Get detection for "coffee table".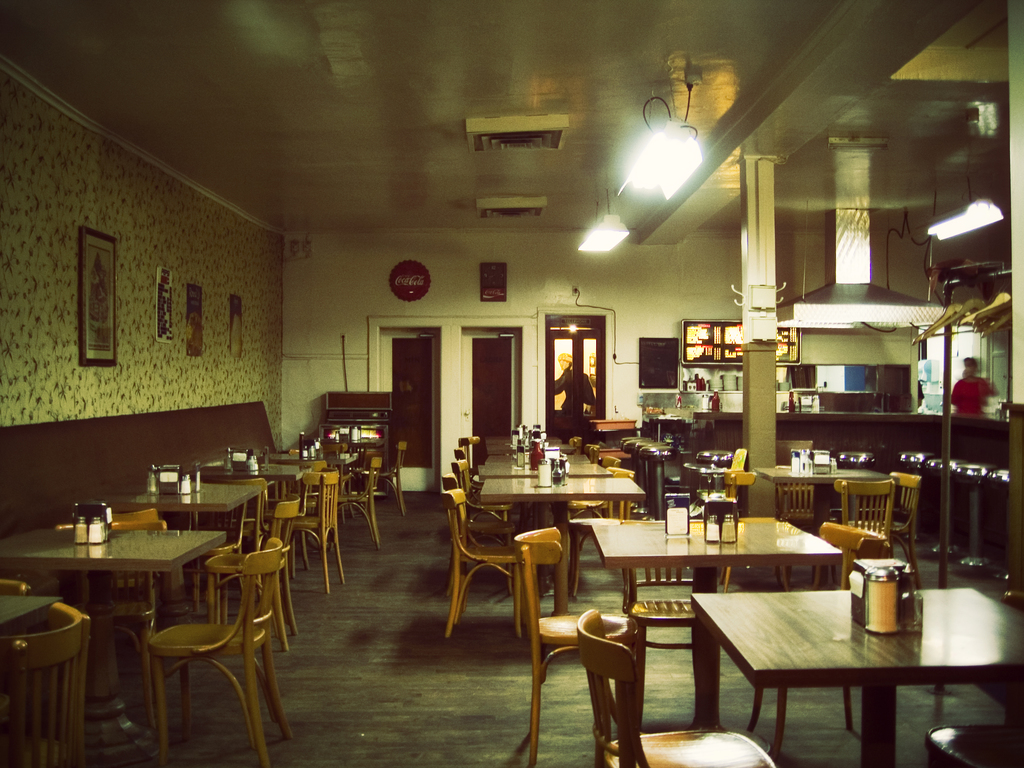
Detection: {"left": 5, "top": 532, "right": 226, "bottom": 755}.
